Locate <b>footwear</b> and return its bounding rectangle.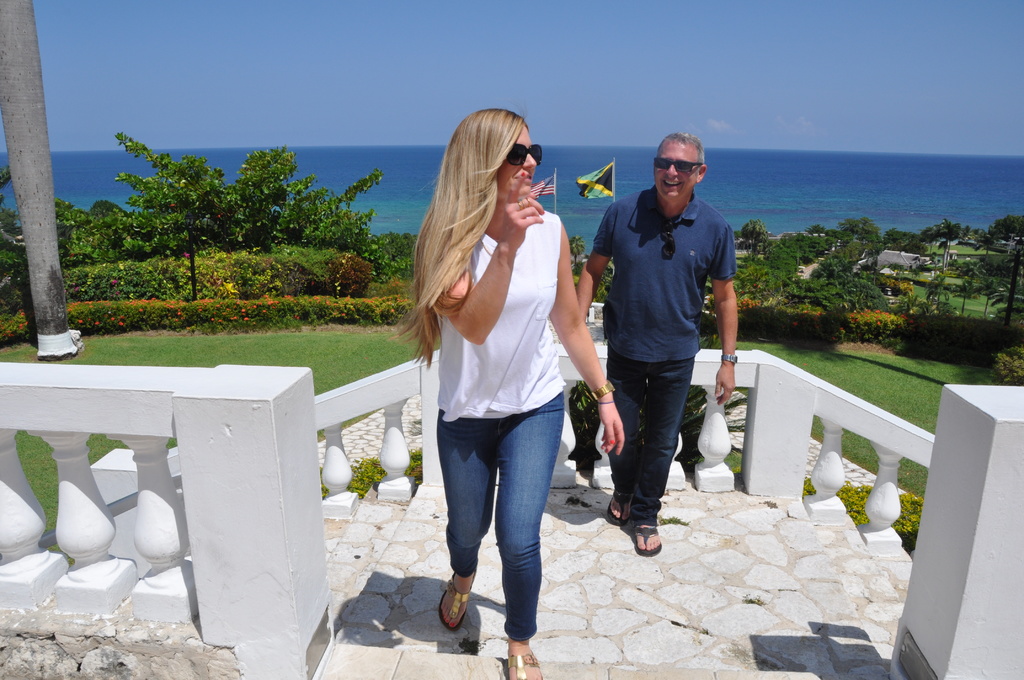
633:521:660:558.
